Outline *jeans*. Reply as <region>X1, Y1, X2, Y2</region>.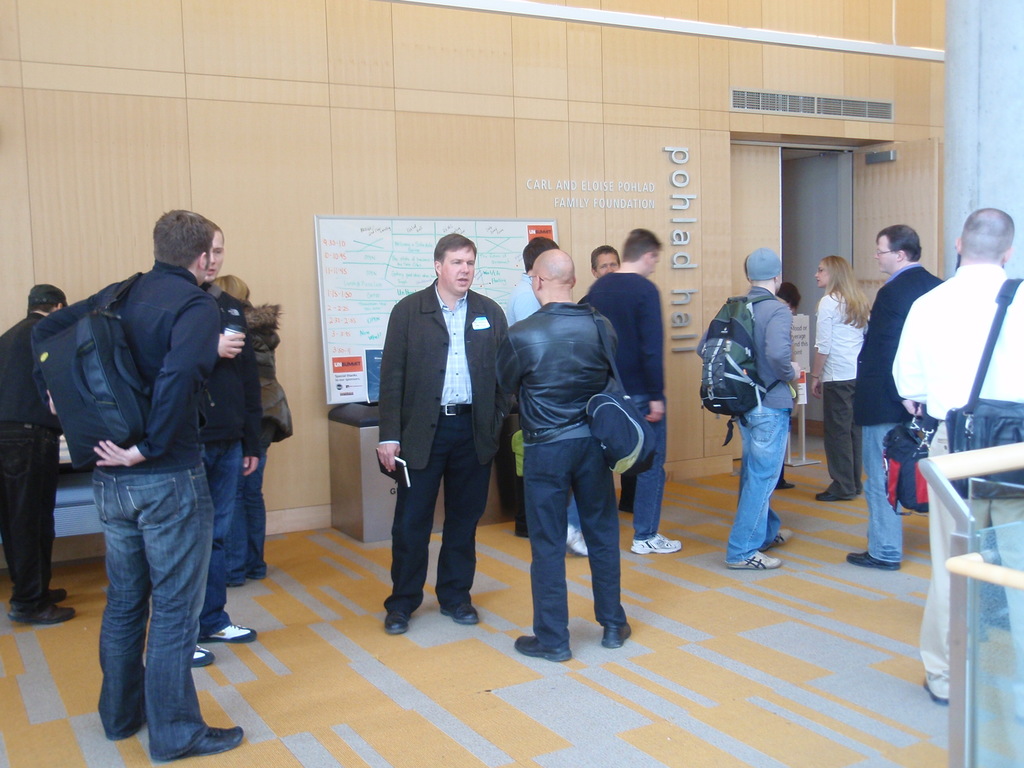
<region>88, 448, 216, 761</region>.
